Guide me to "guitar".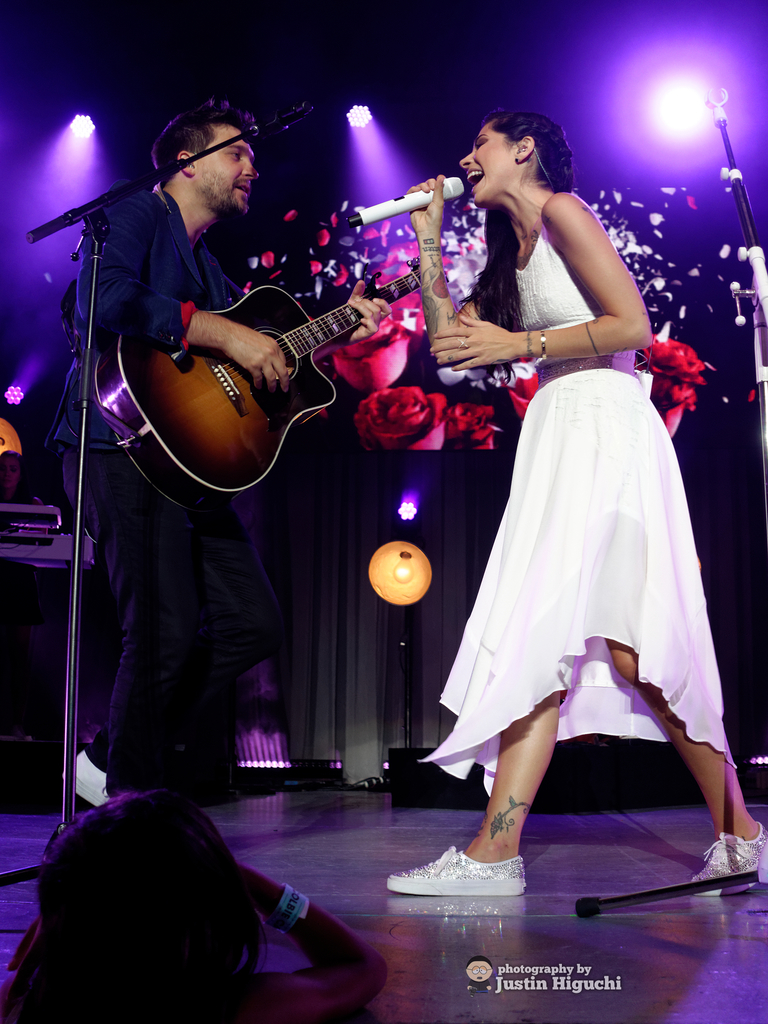
Guidance: crop(113, 241, 454, 477).
